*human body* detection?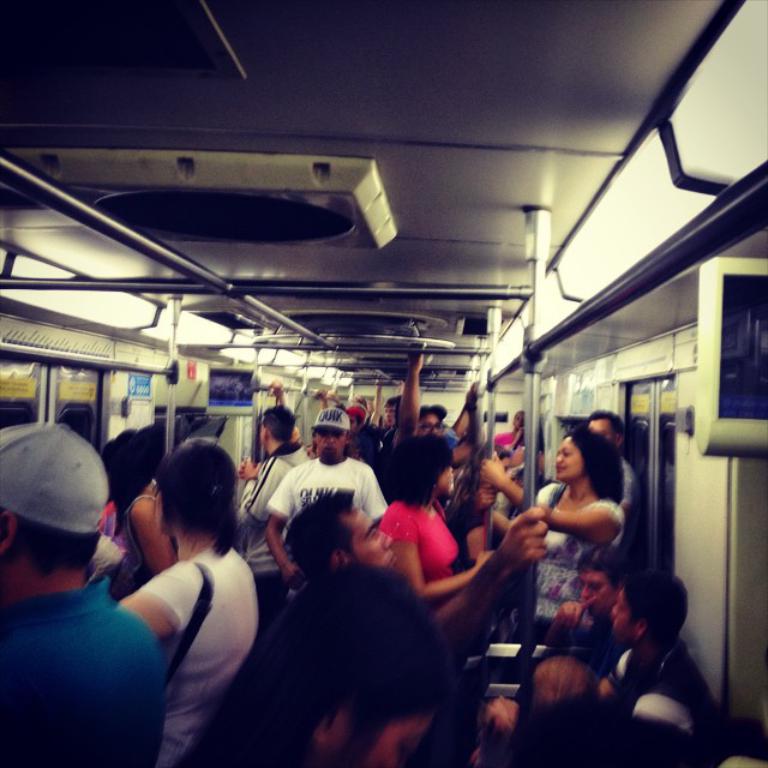
263, 402, 386, 590
